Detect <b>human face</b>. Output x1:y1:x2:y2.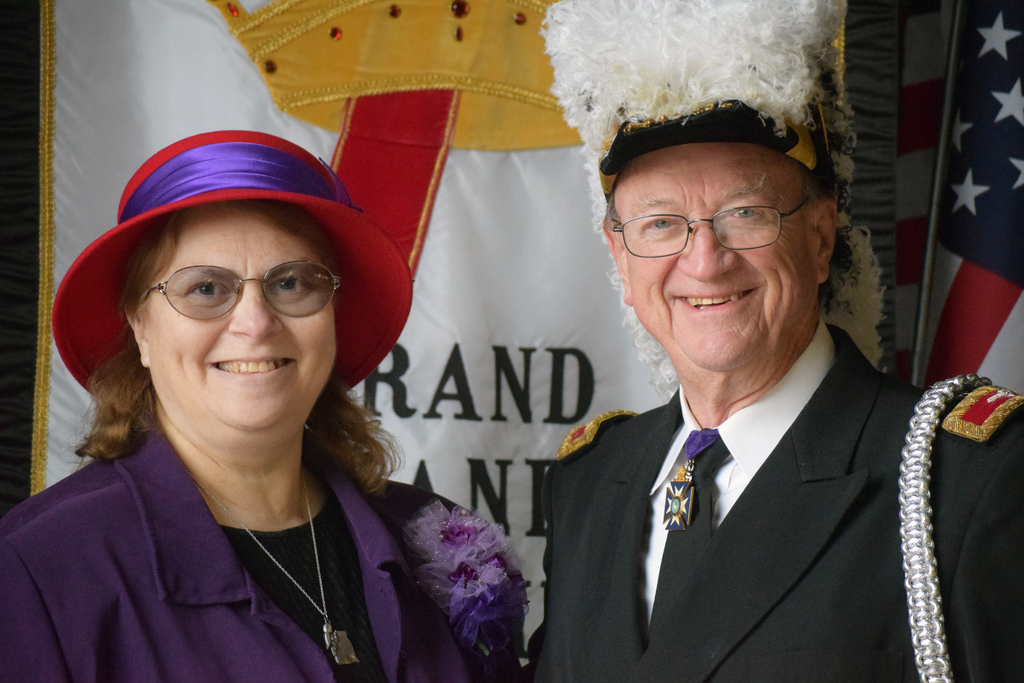
612:143:817:372.
